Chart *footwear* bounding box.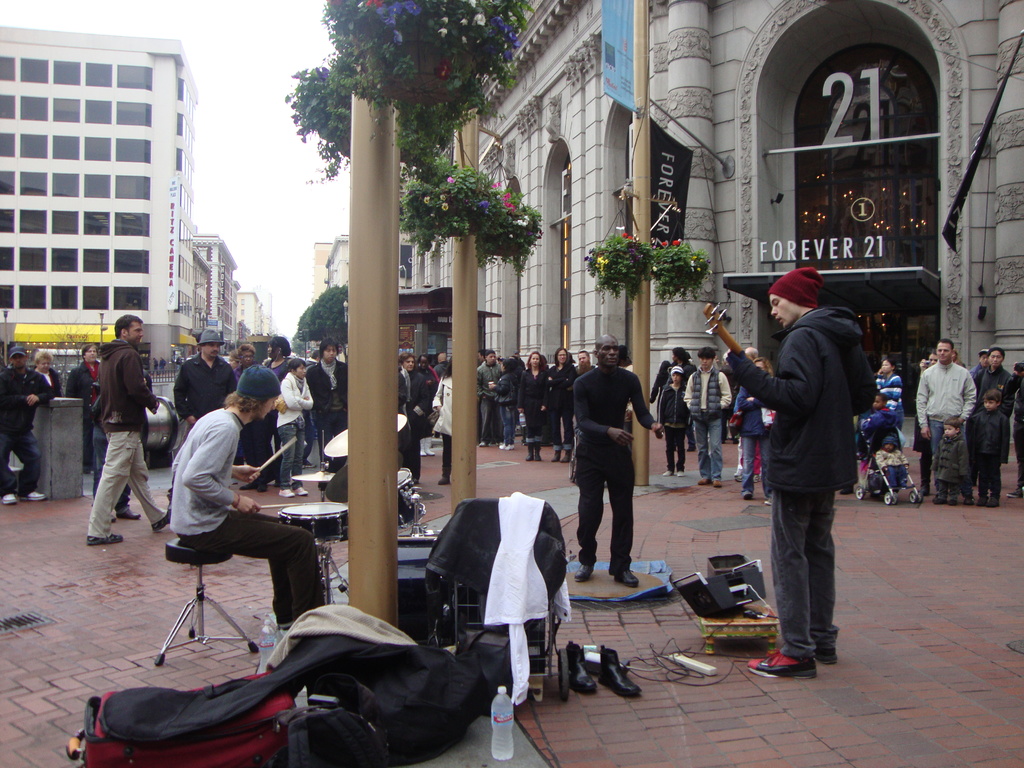
Charted: 88, 531, 127, 547.
